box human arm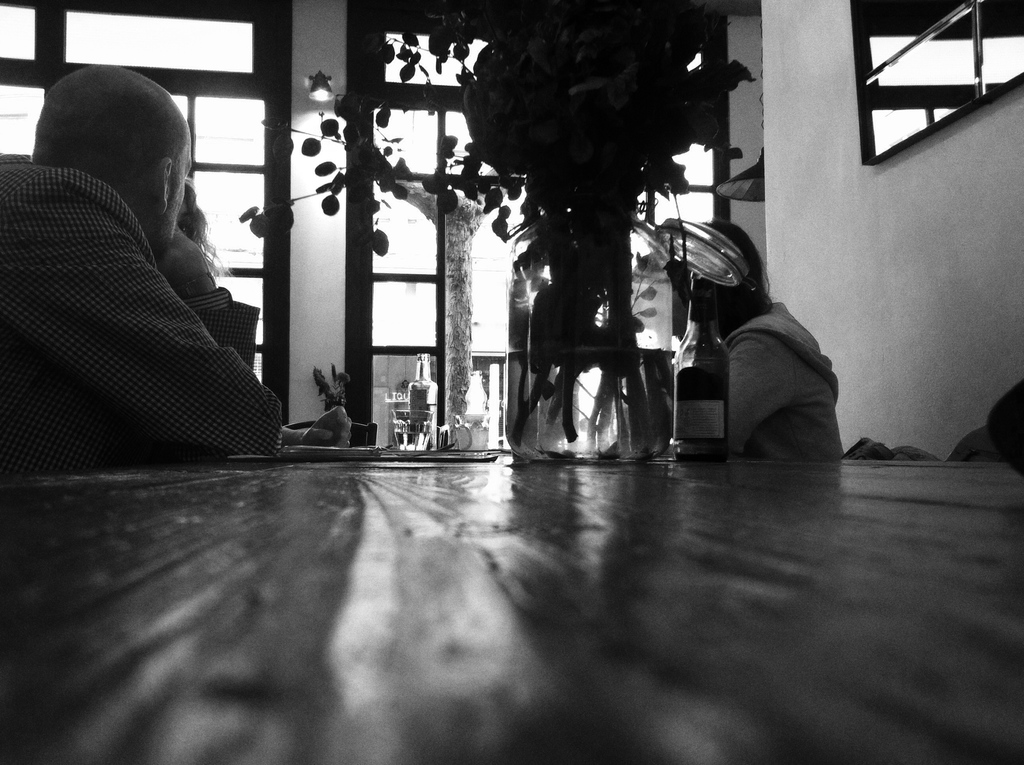
x1=276 y1=402 x2=346 y2=449
